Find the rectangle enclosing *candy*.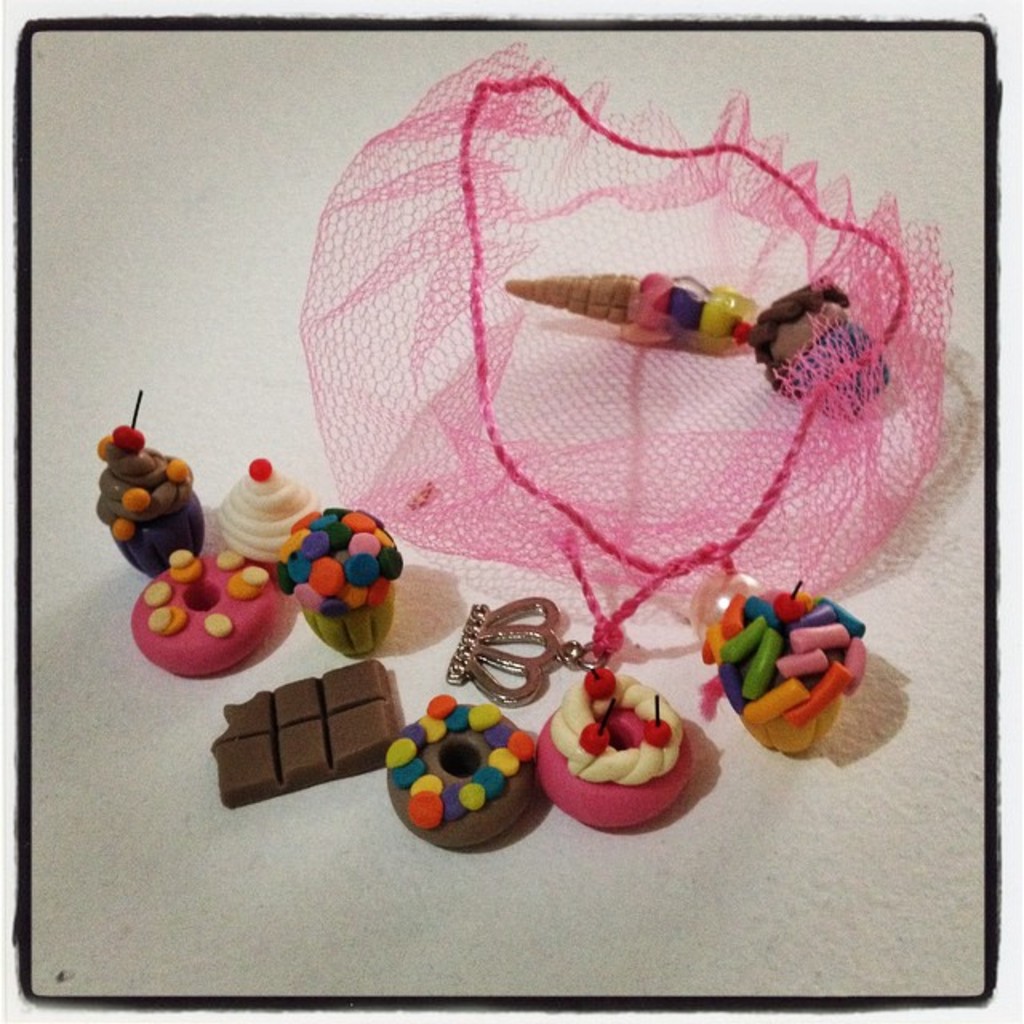
select_region(277, 494, 397, 648).
